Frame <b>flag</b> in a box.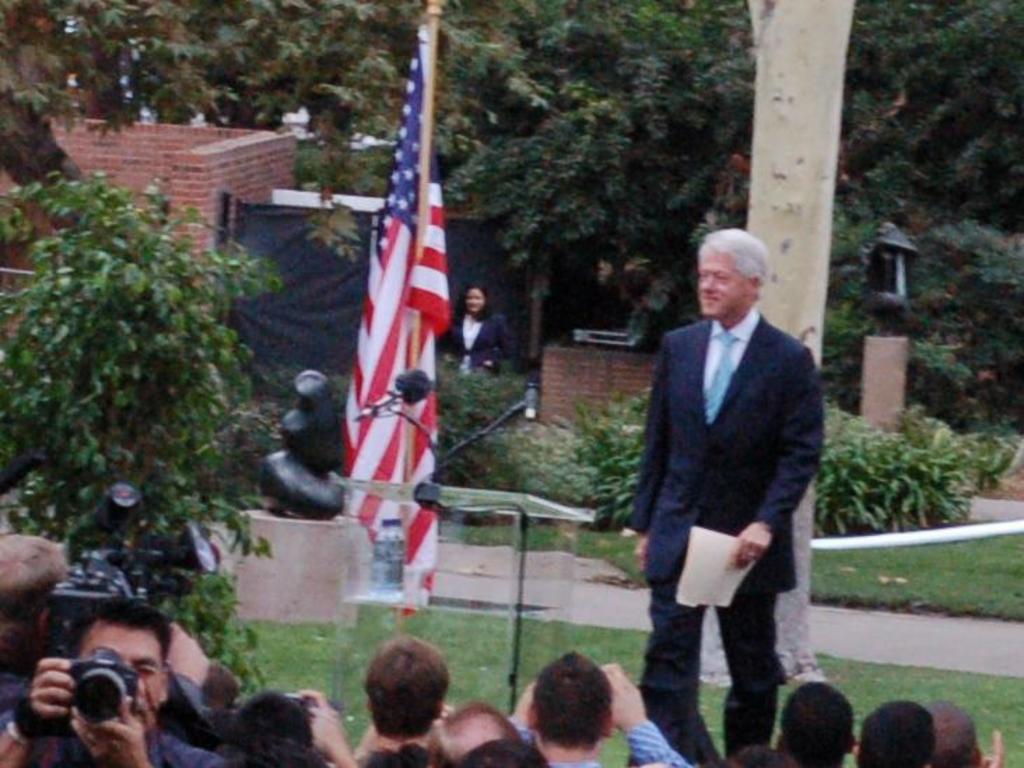
[327, 50, 466, 616].
